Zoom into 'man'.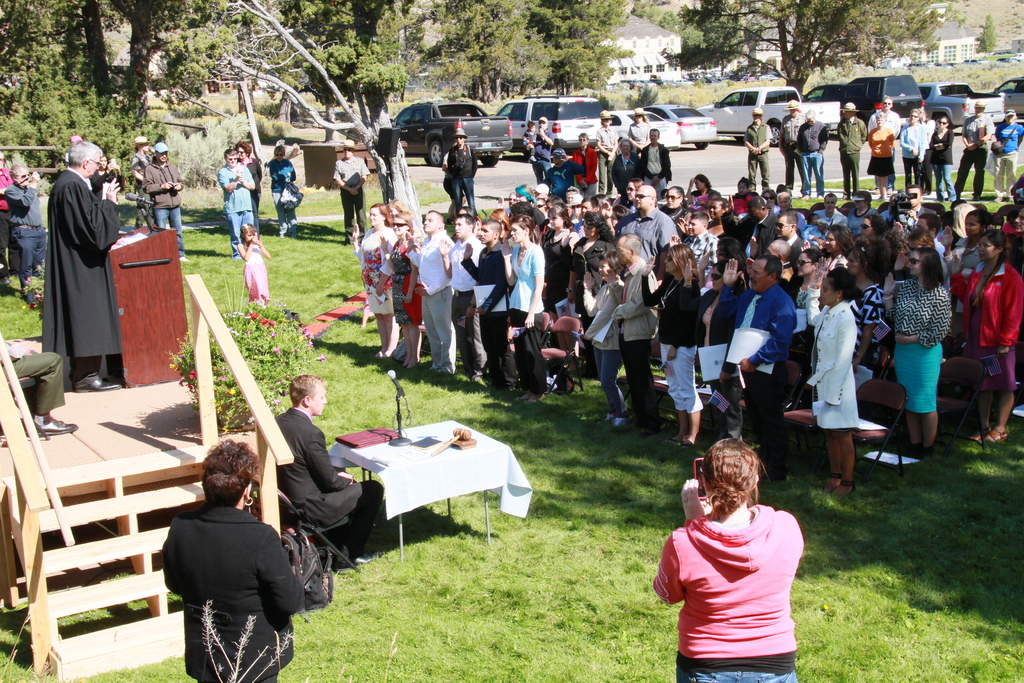
Zoom target: (332, 135, 371, 244).
